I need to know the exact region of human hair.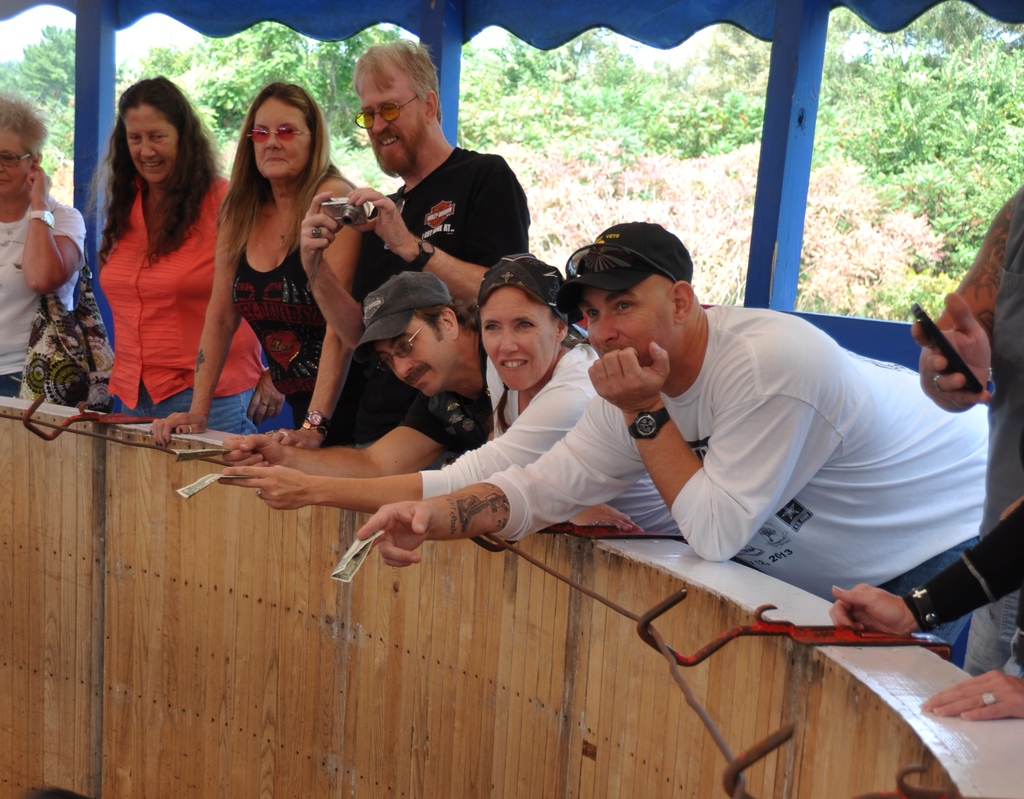
Region: bbox=(351, 36, 444, 128).
